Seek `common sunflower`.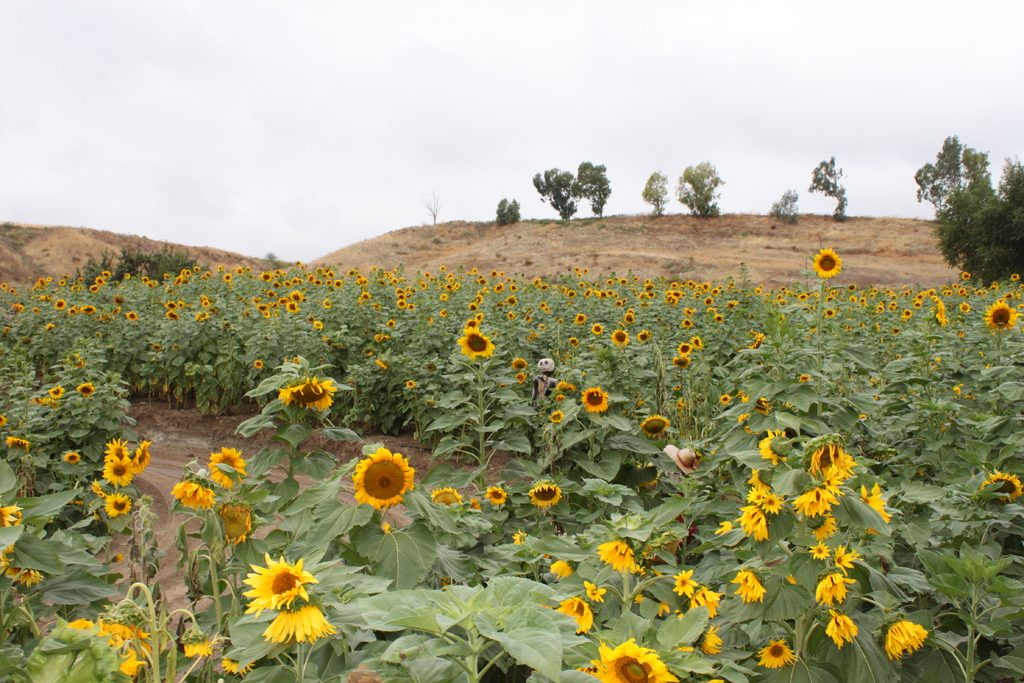
241,561,304,612.
